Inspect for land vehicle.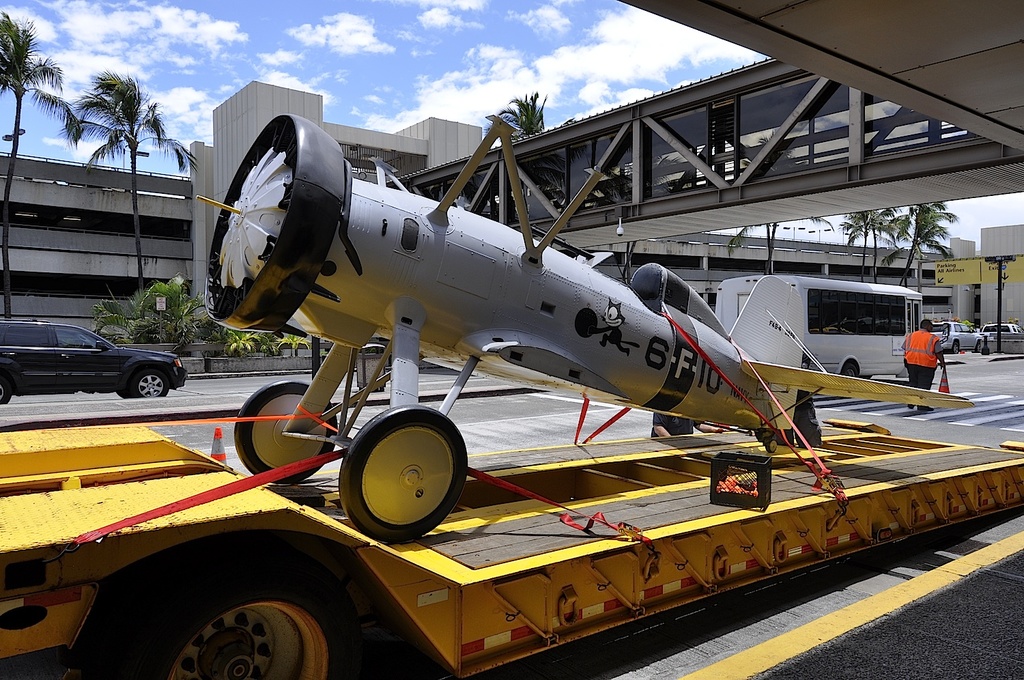
Inspection: [x1=12, y1=300, x2=190, y2=409].
